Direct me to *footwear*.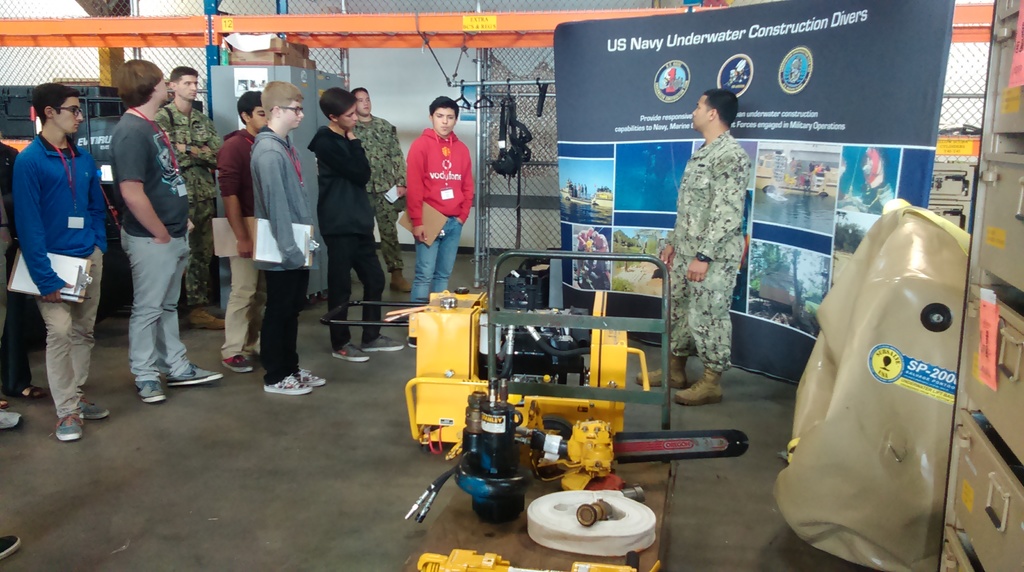
Direction: locate(360, 336, 404, 354).
